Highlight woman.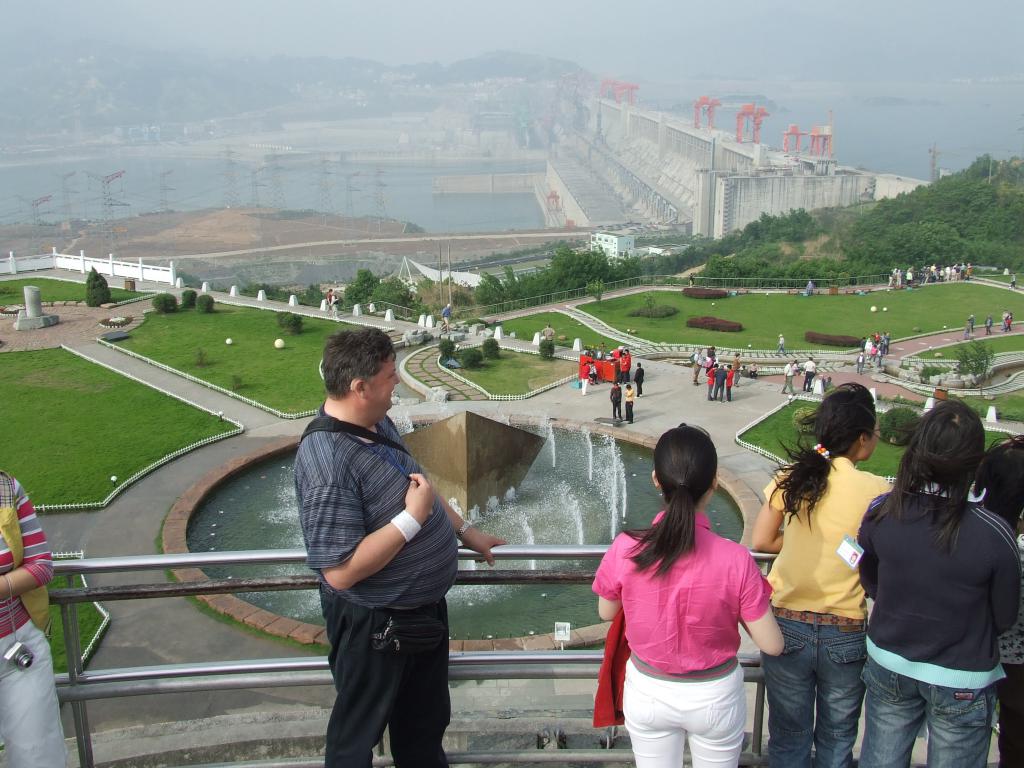
Highlighted region: left=591, top=422, right=783, bottom=767.
